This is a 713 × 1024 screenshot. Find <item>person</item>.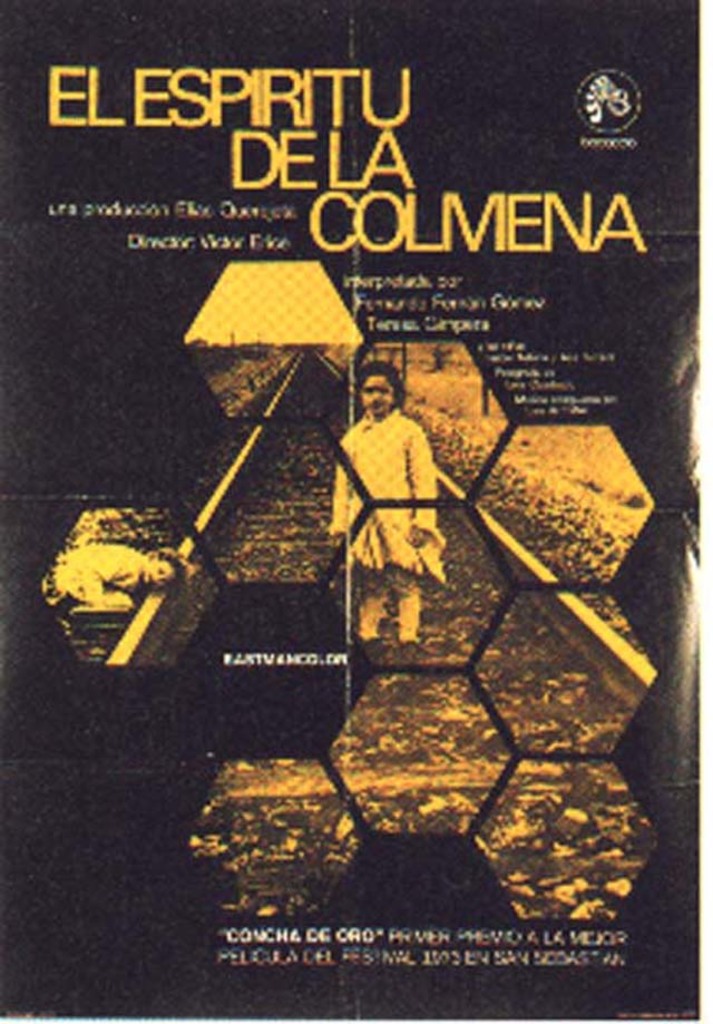
Bounding box: (left=52, top=531, right=198, bottom=620).
